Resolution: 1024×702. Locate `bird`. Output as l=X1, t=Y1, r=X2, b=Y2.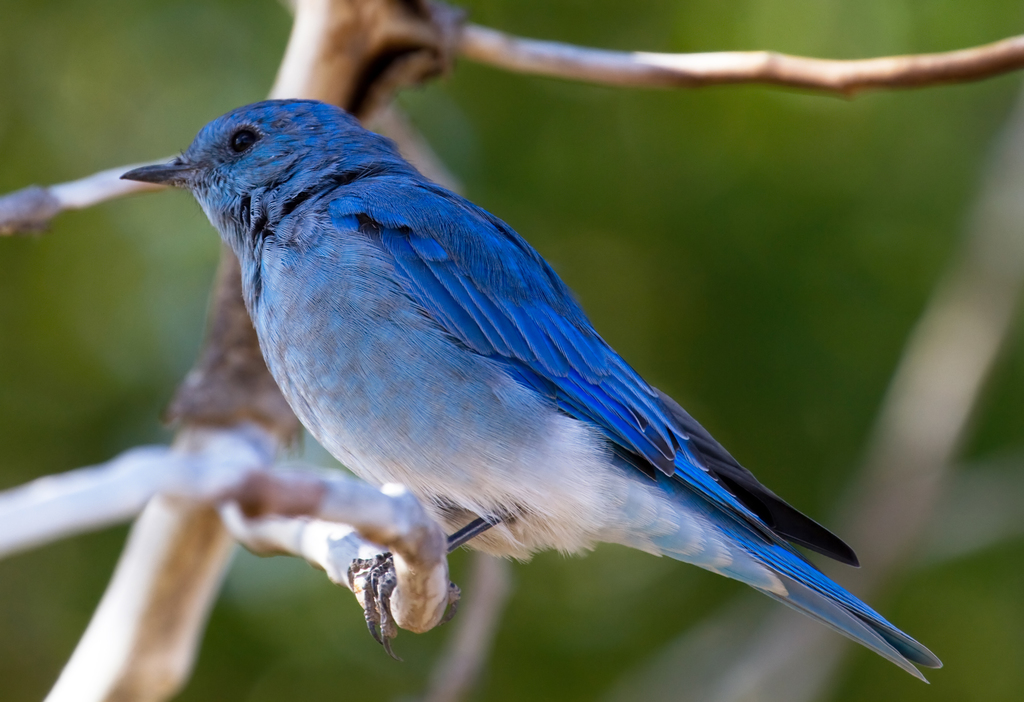
l=106, t=62, r=928, b=644.
